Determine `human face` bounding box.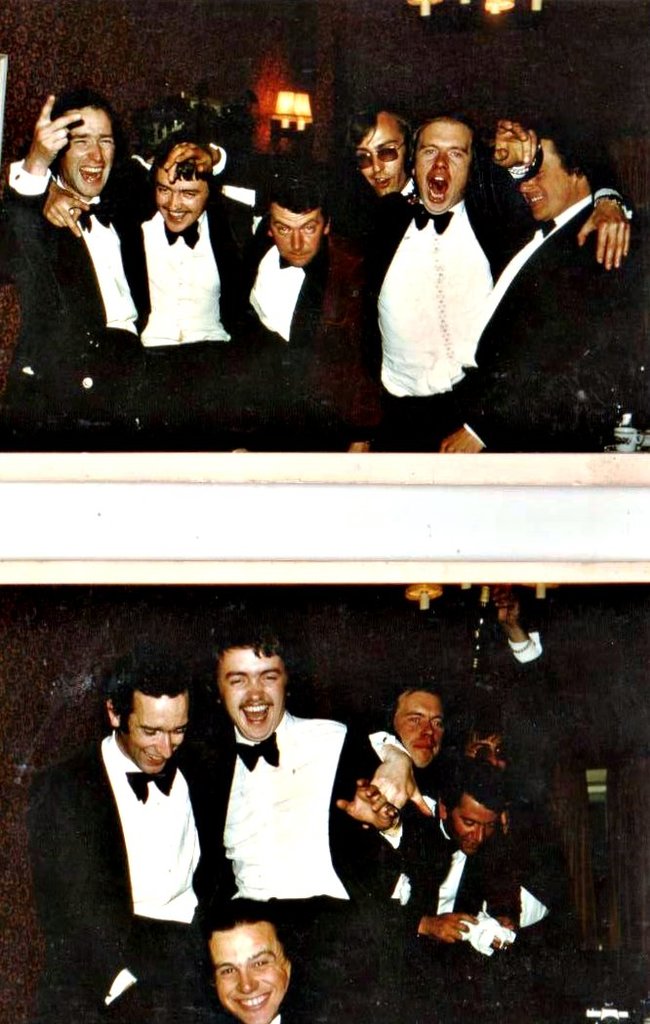
Determined: 396,687,442,774.
